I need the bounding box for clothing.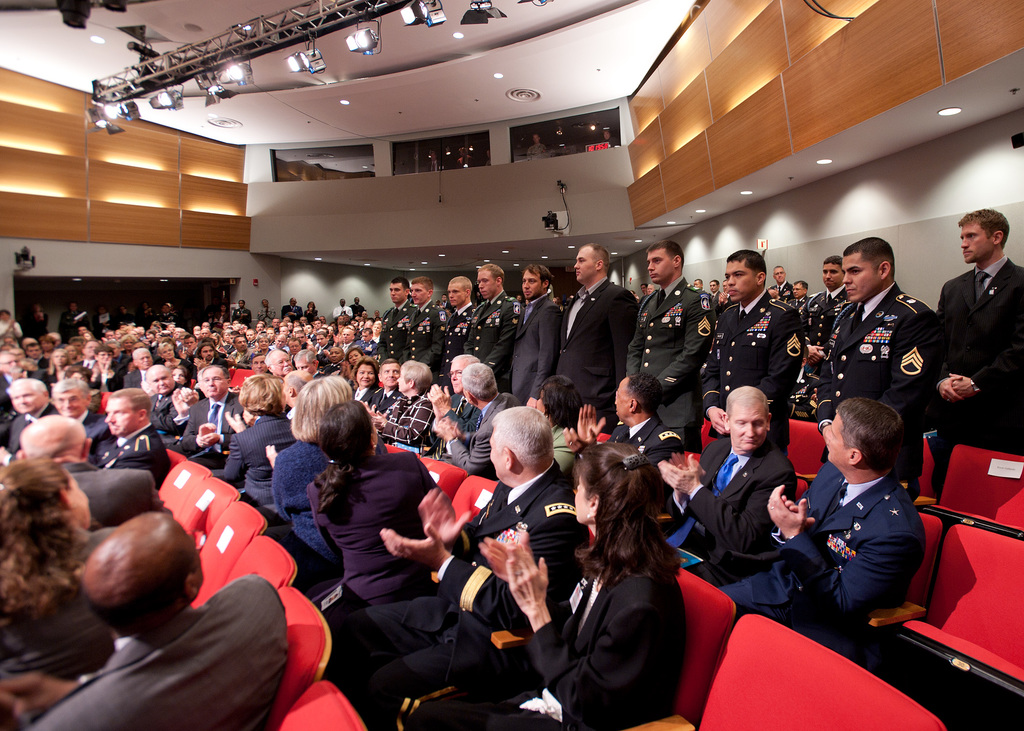
Here it is: bbox=[322, 455, 591, 722].
